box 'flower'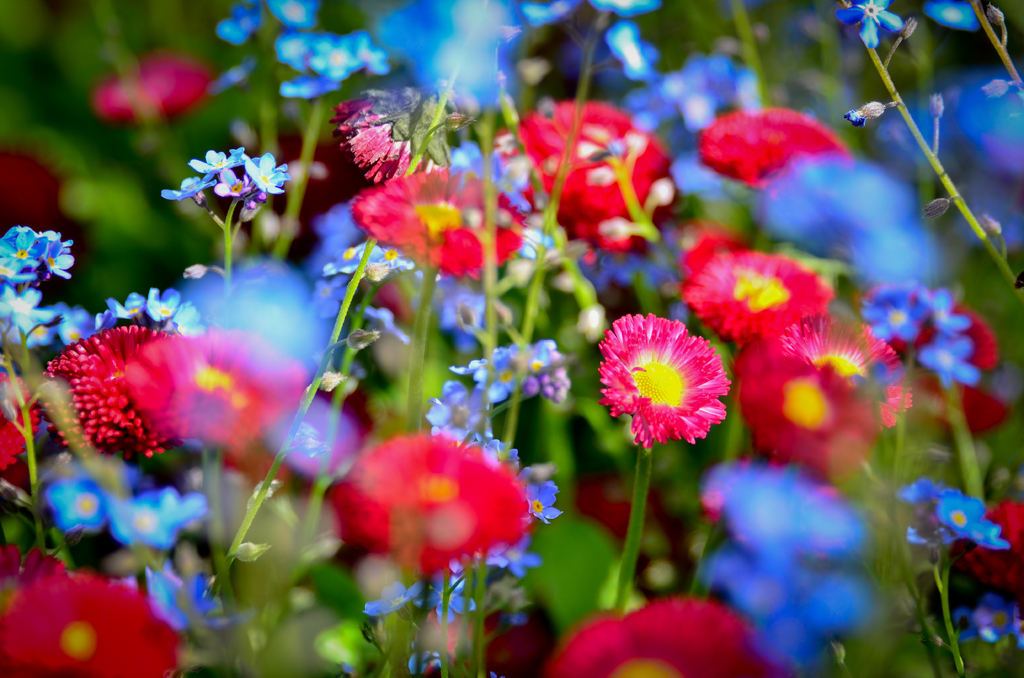
{"x1": 112, "y1": 484, "x2": 214, "y2": 543}
